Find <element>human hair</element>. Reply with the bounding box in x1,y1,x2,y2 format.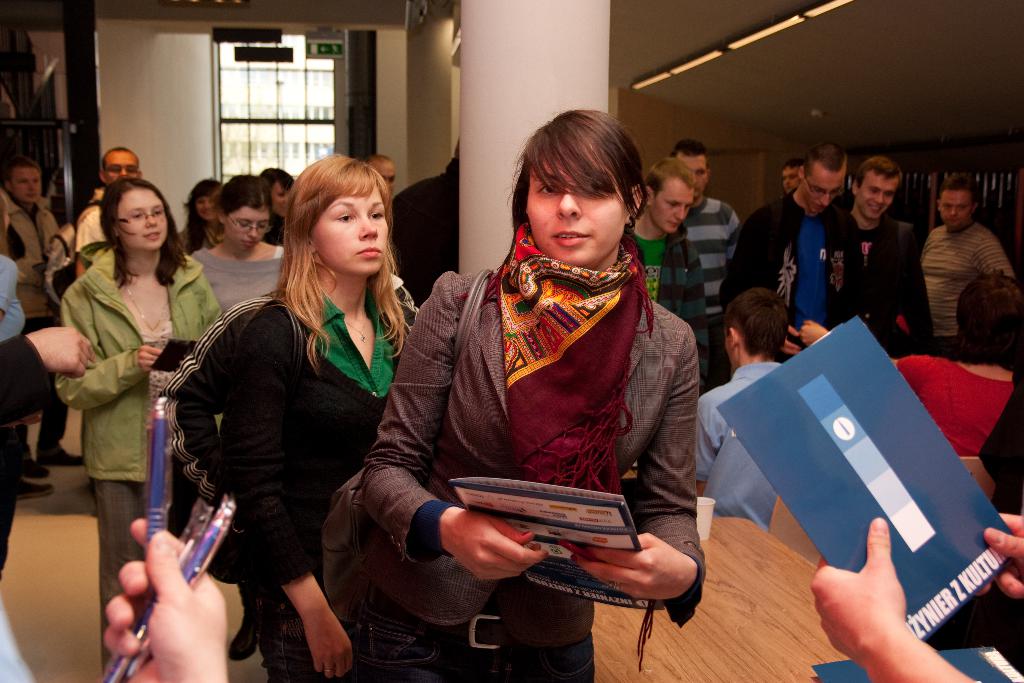
215,172,274,218.
